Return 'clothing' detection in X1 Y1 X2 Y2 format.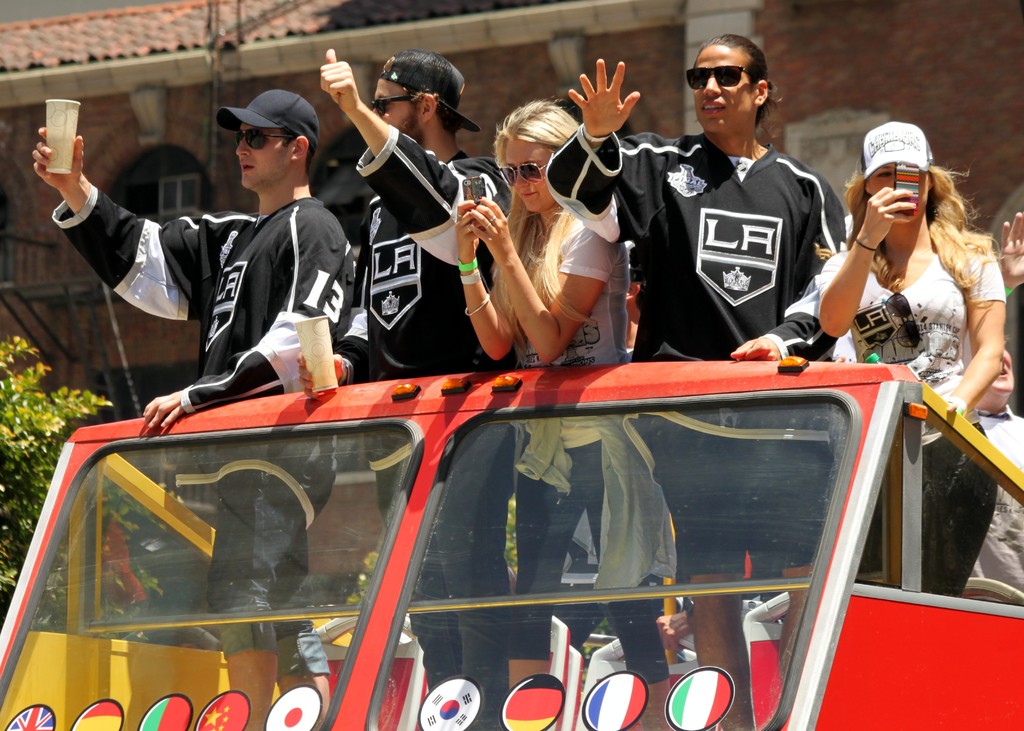
543 128 847 574.
